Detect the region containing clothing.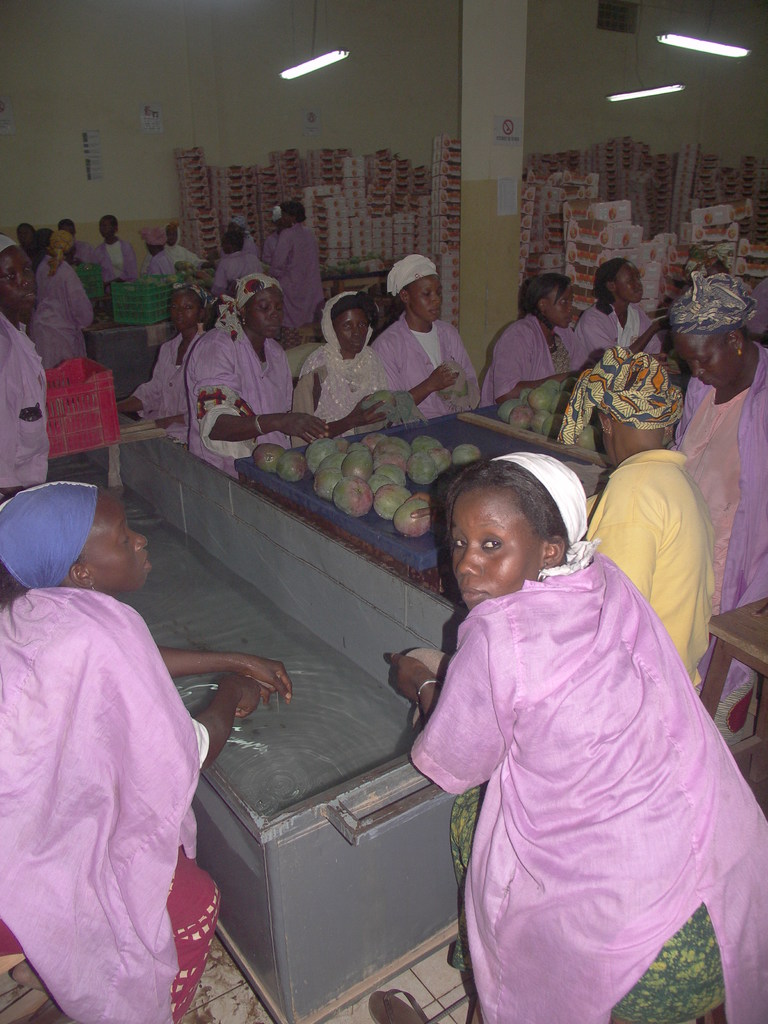
pyautogui.locateOnScreen(302, 293, 358, 435).
